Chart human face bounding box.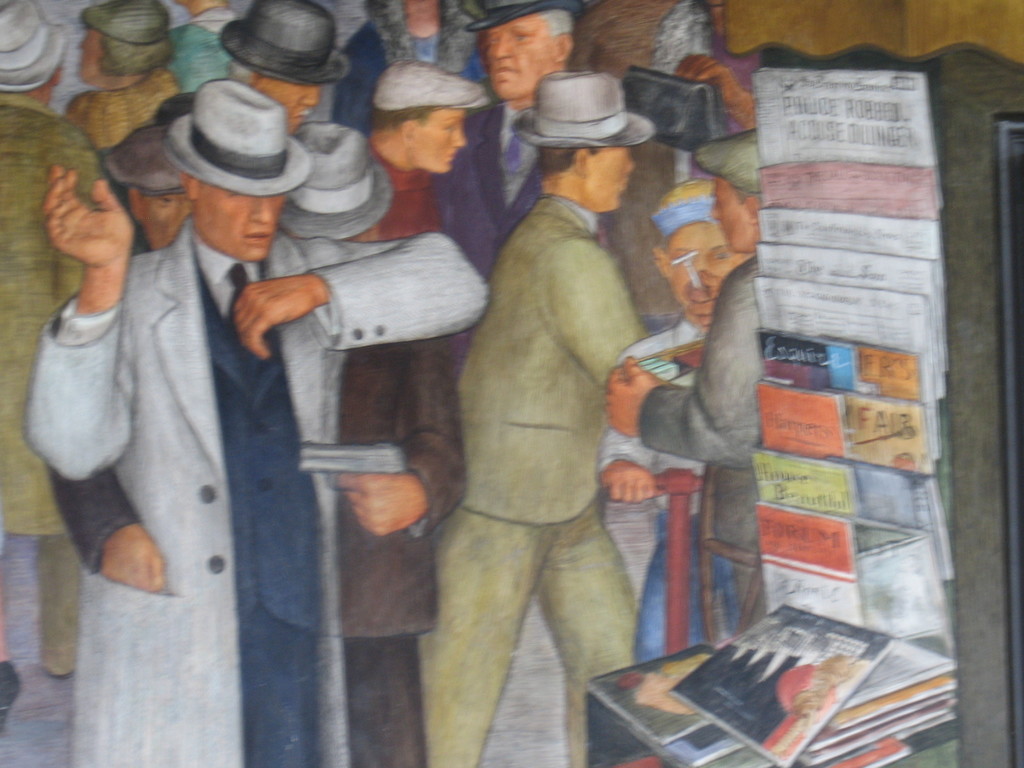
Charted: pyautogui.locateOnScreen(423, 109, 467, 175).
